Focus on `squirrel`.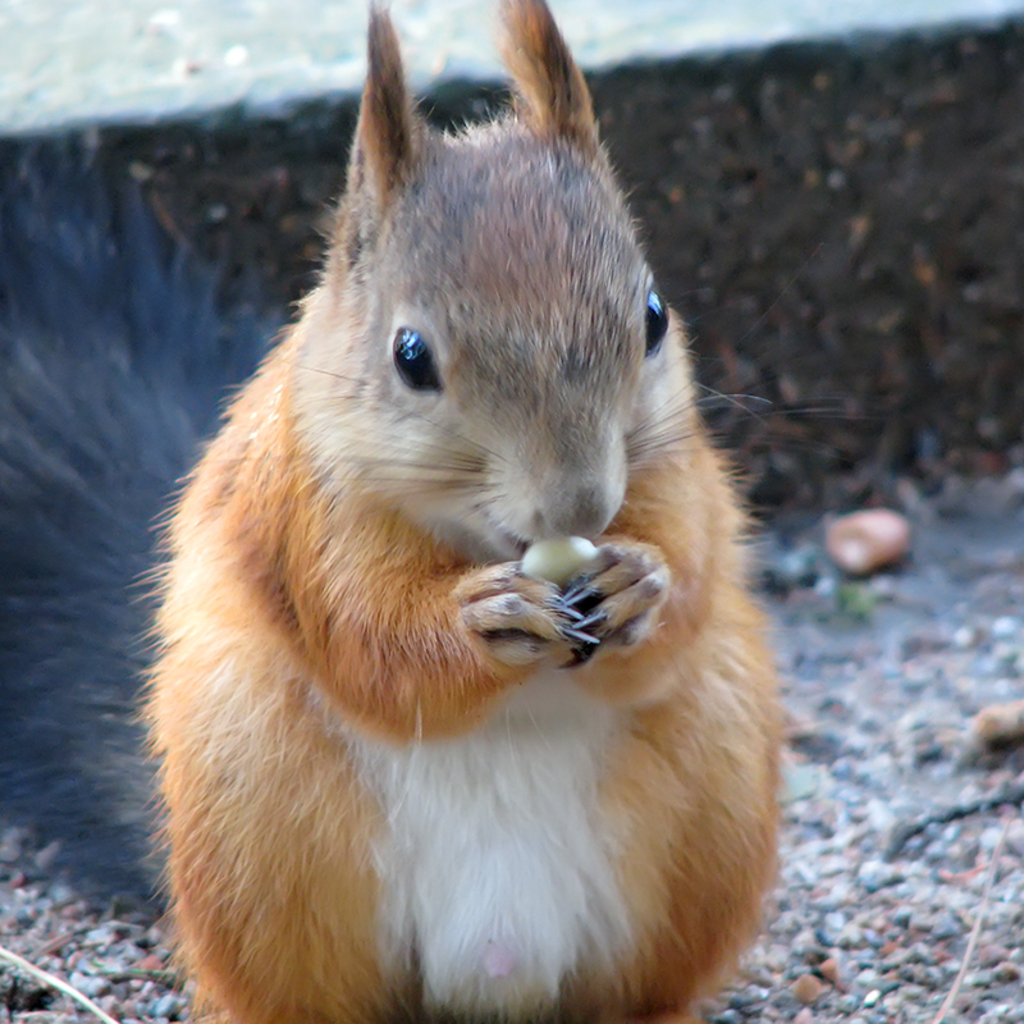
Focused at (0,0,814,1023).
